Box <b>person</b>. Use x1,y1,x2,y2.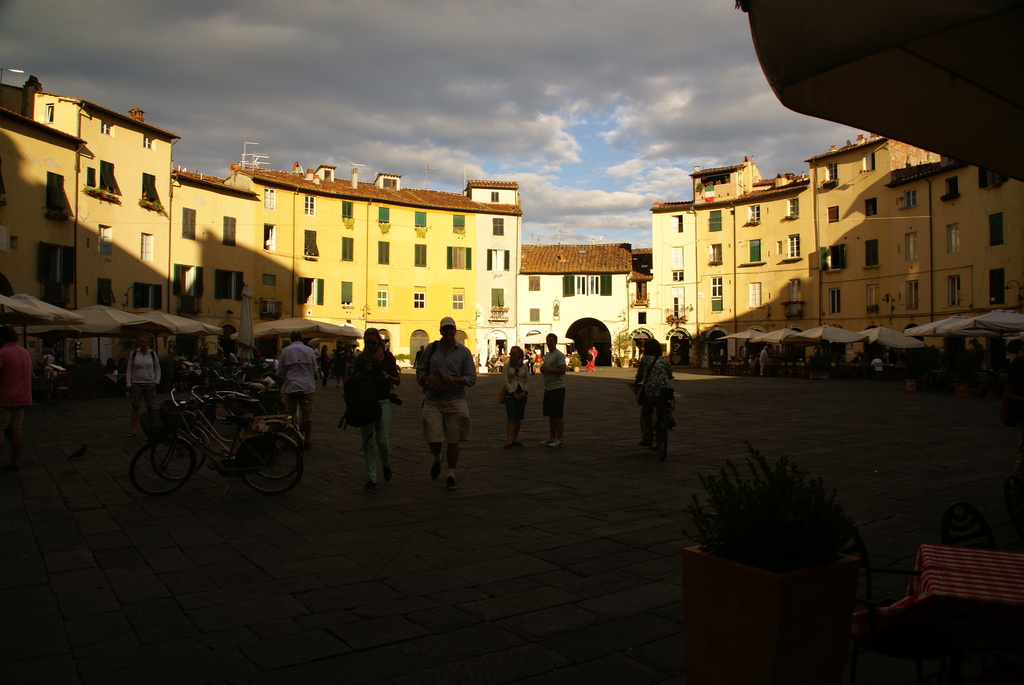
122,336,161,427.
